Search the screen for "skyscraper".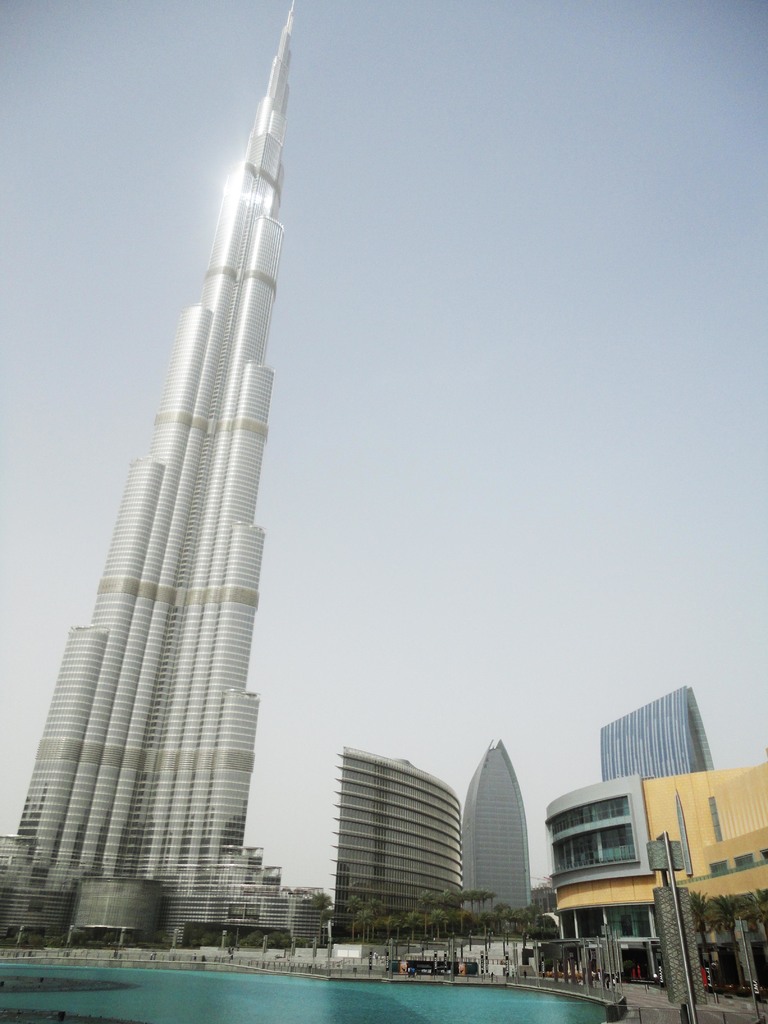
Found at x1=29 y1=10 x2=303 y2=982.
